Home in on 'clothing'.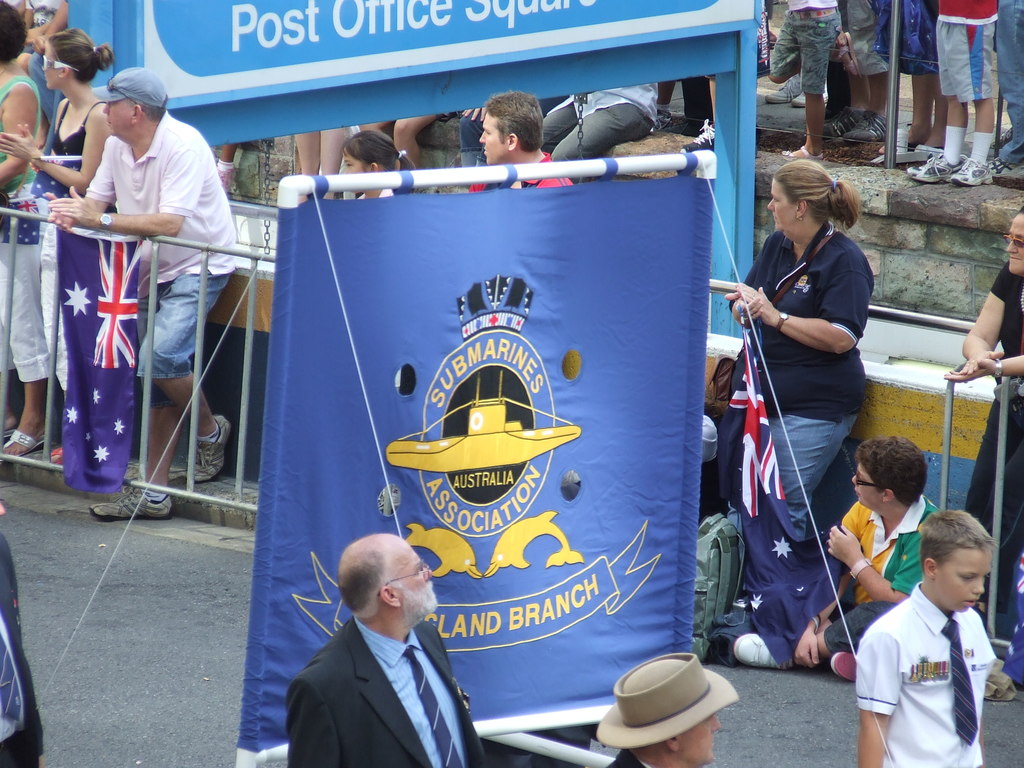
Homed in at bbox(78, 116, 241, 422).
